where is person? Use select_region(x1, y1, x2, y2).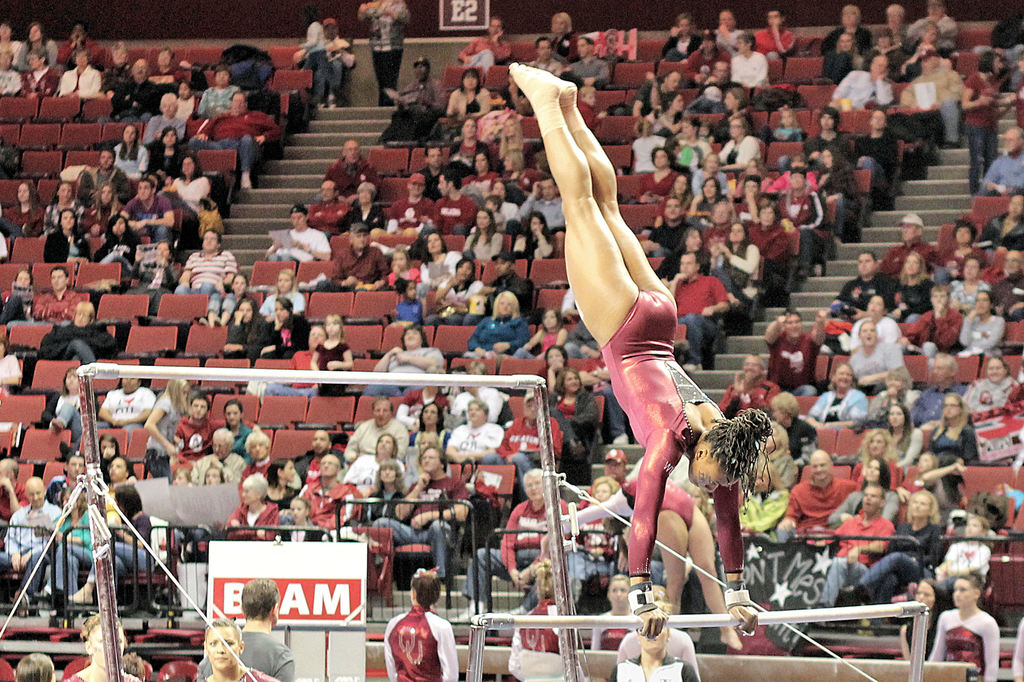
select_region(312, 315, 354, 398).
